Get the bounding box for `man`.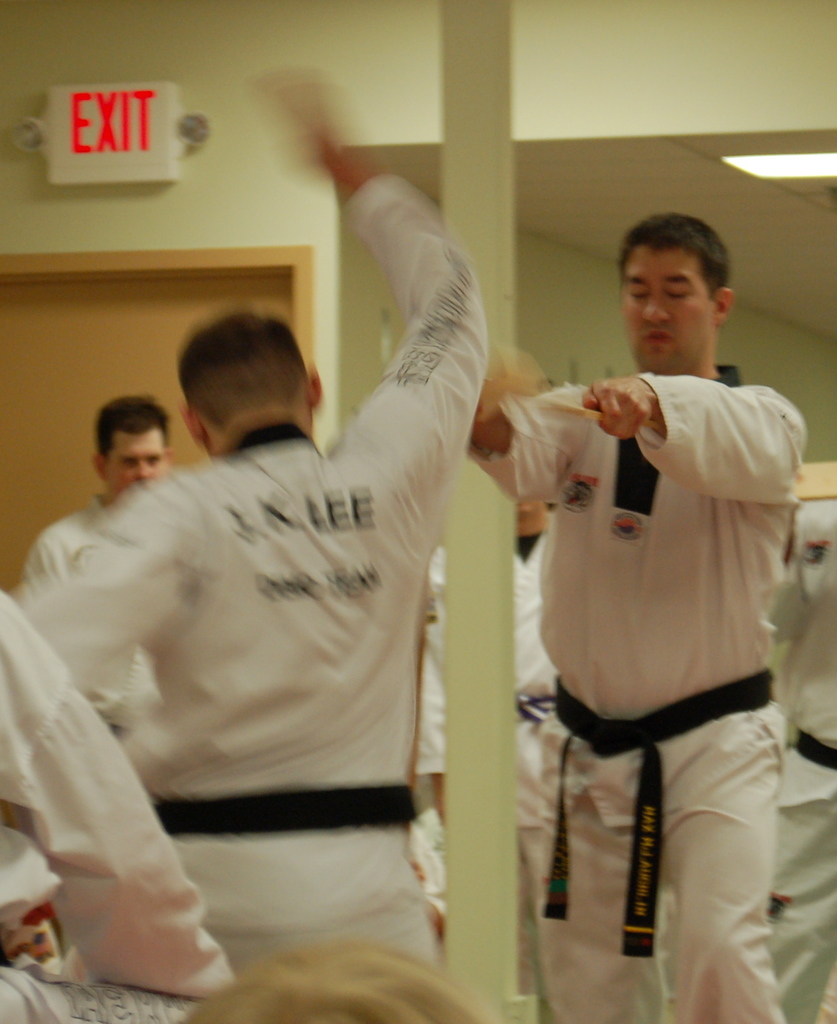
BBox(24, 399, 185, 756).
